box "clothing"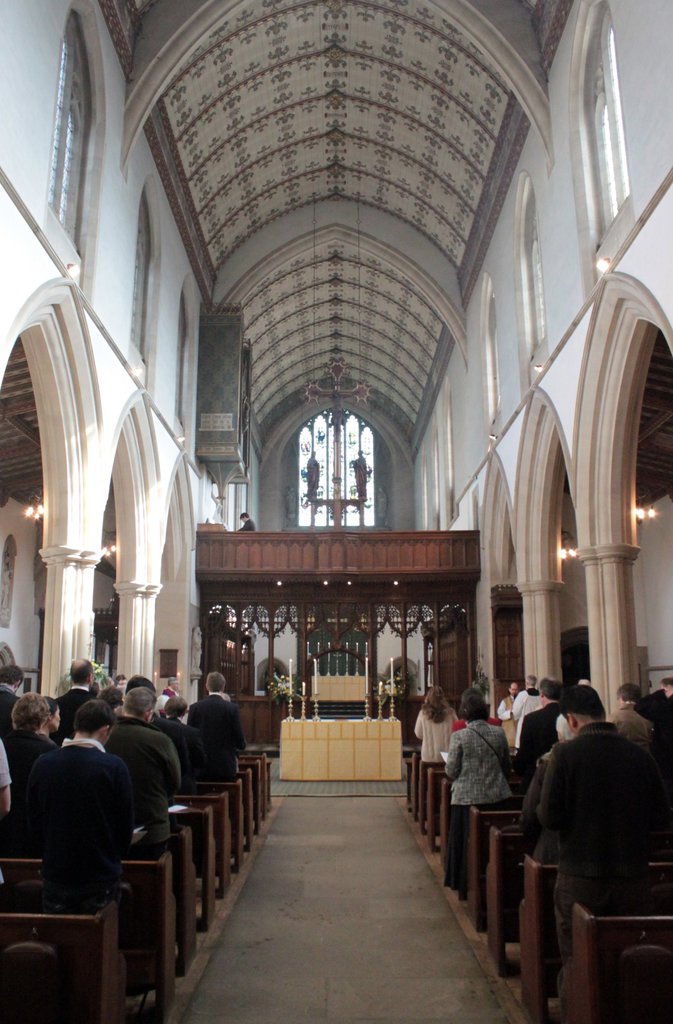
select_region(104, 714, 176, 854)
